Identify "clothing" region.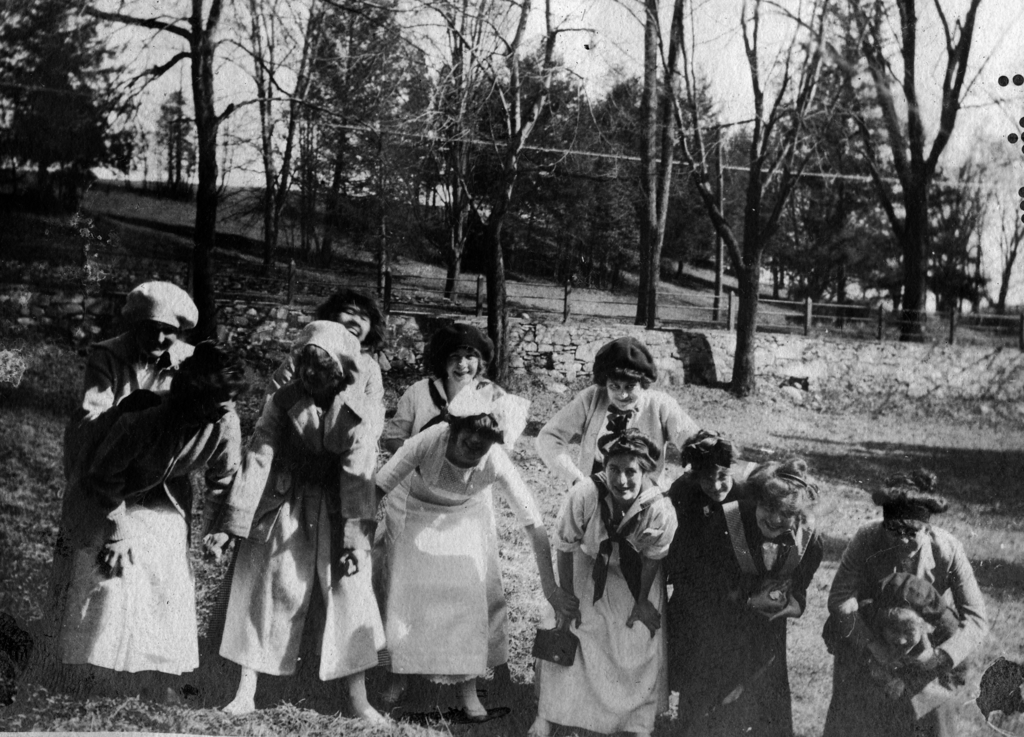
Region: [left=375, top=415, right=547, bottom=683].
